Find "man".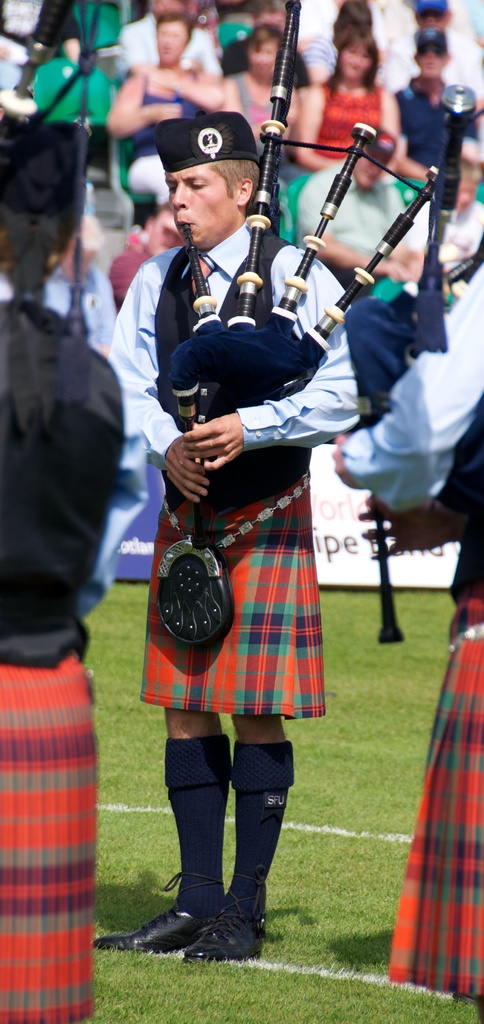
box=[112, 0, 218, 77].
